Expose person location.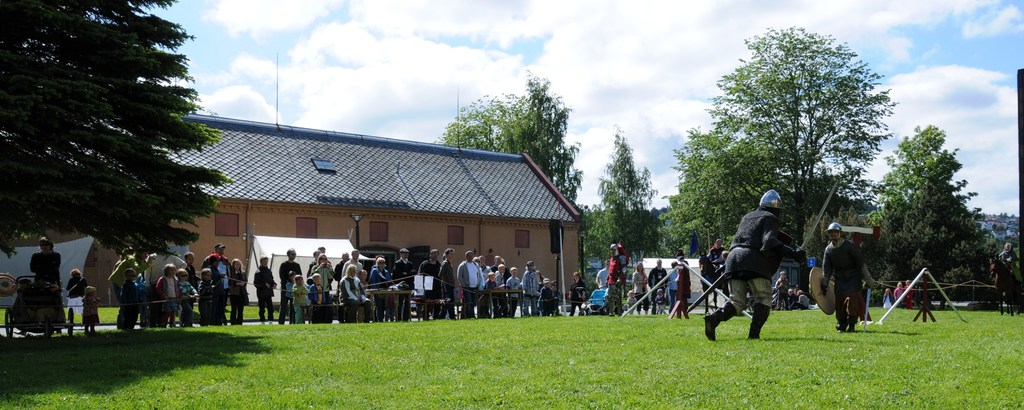
Exposed at (x1=276, y1=244, x2=565, y2=318).
